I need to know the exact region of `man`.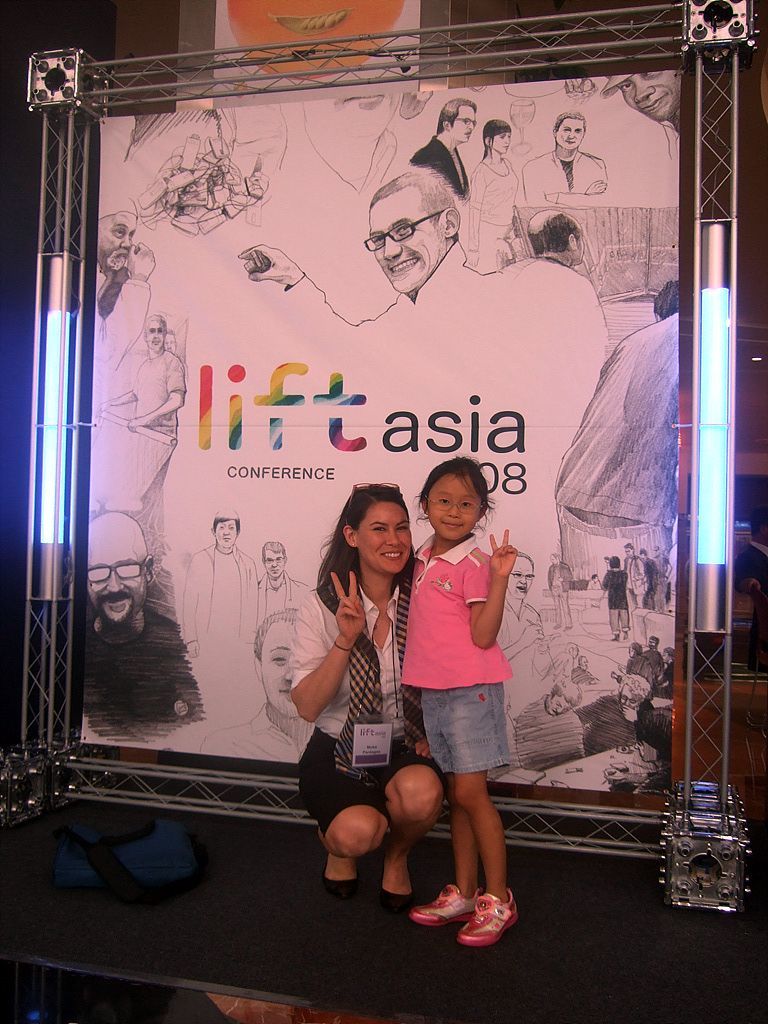
Region: <region>244, 533, 324, 615</region>.
